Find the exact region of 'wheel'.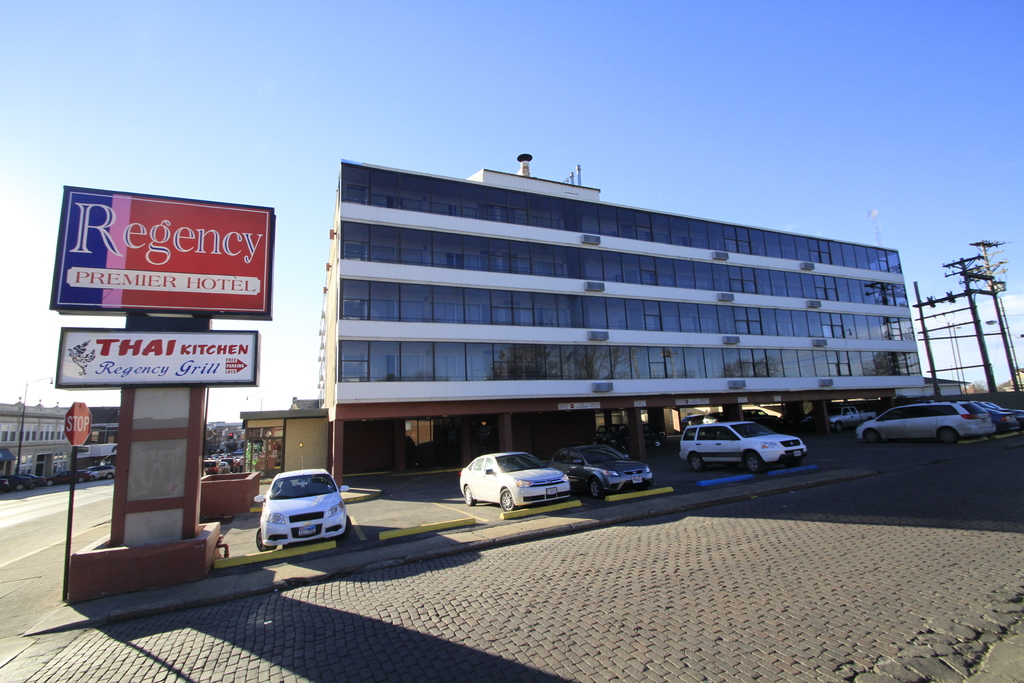
Exact region: [689,454,705,471].
